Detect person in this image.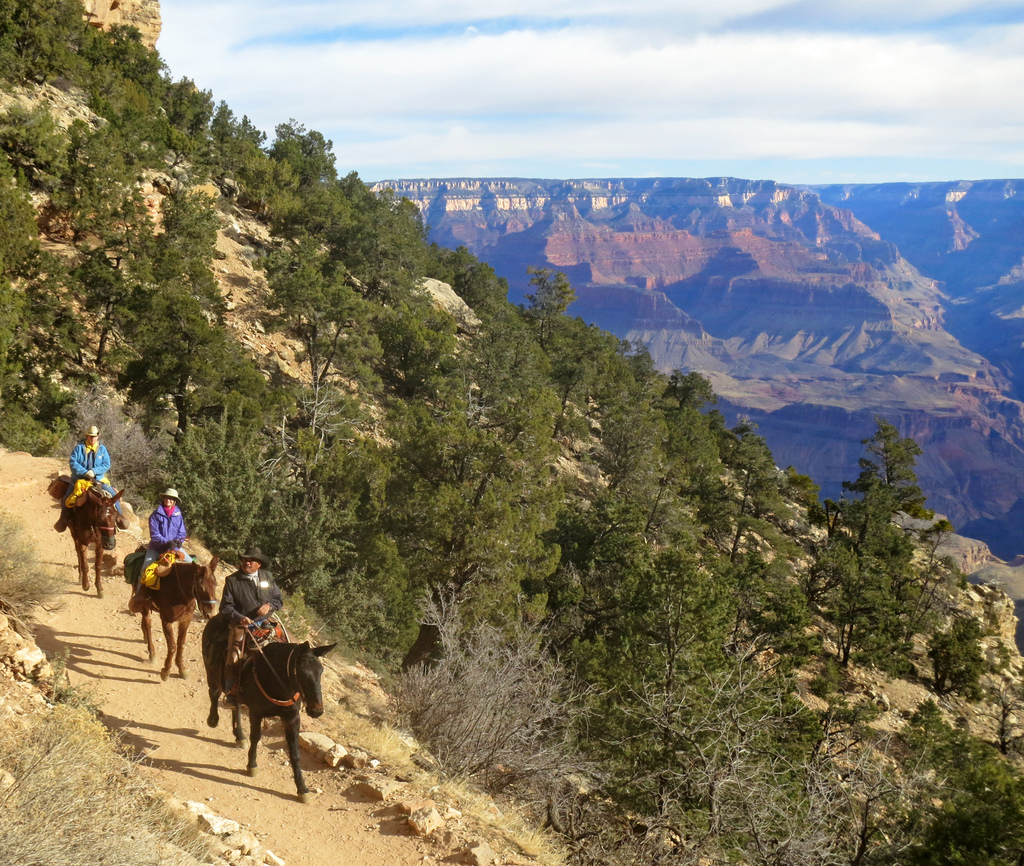
Detection: (55,421,128,531).
